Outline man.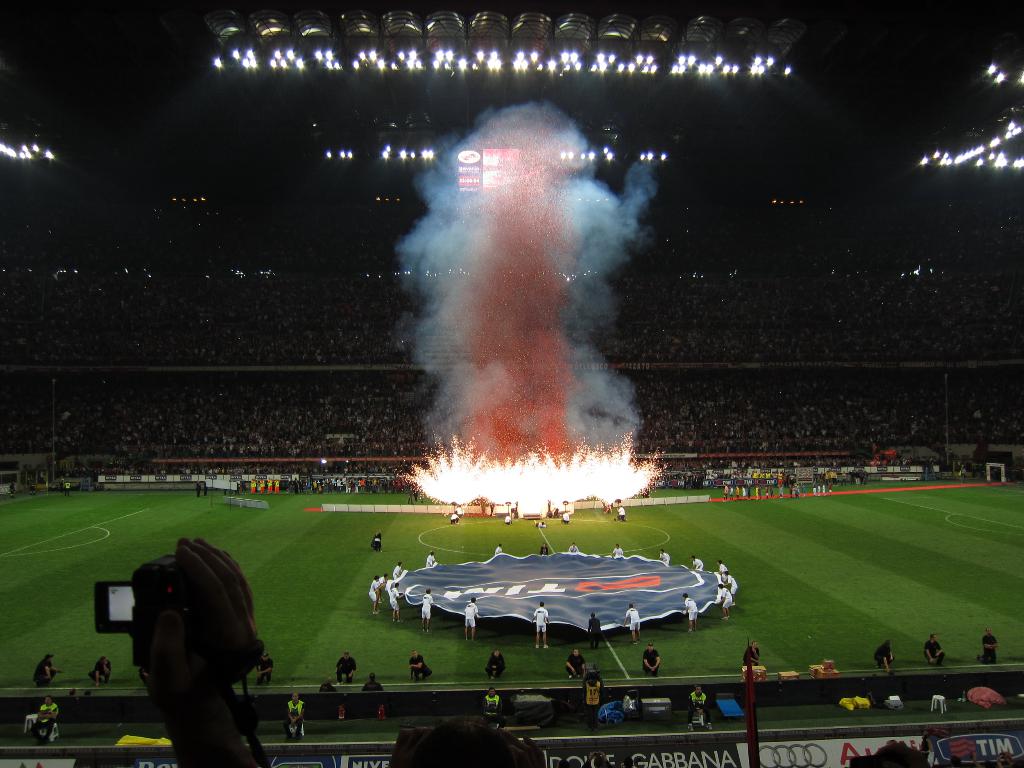
Outline: 422:582:435:633.
